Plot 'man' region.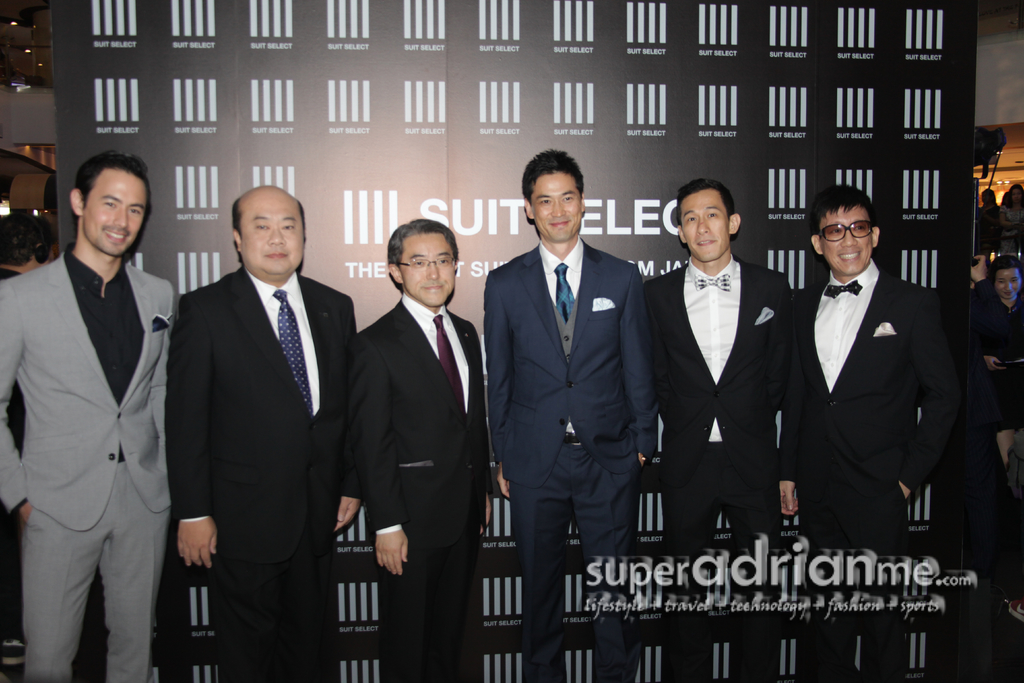
Plotted at (154,165,368,656).
